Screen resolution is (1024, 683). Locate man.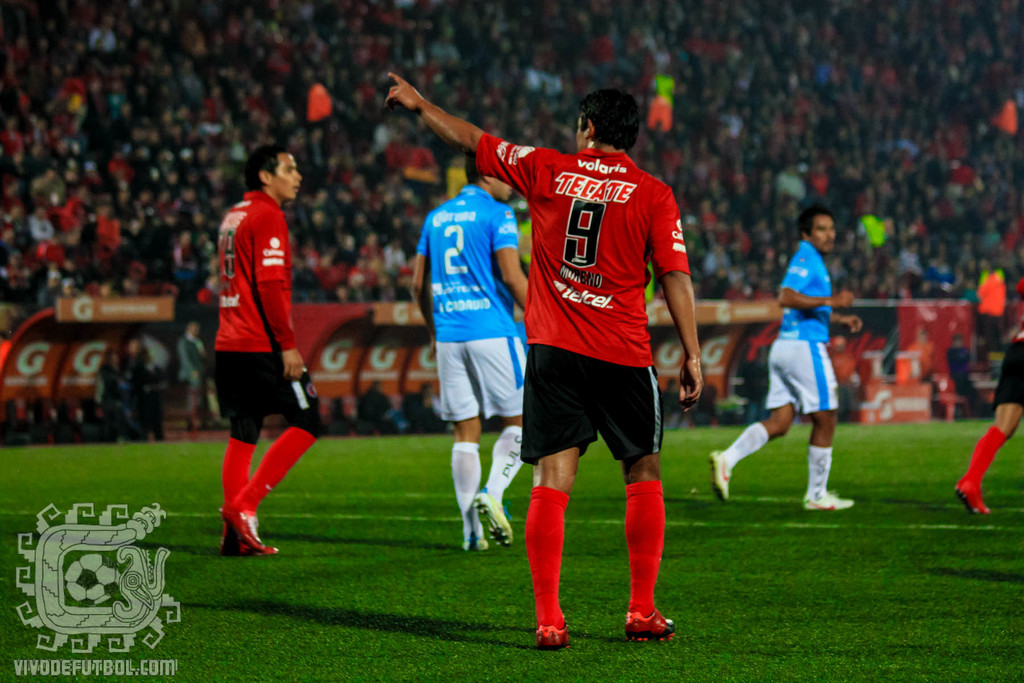
708/206/868/509.
